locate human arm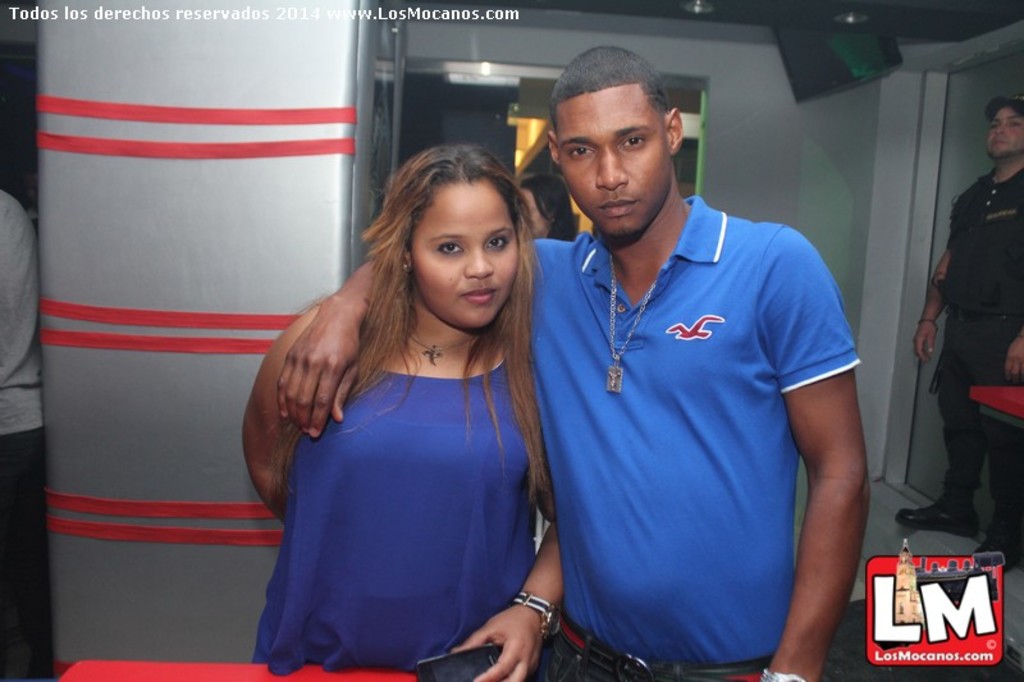
l=1001, t=335, r=1023, b=383
